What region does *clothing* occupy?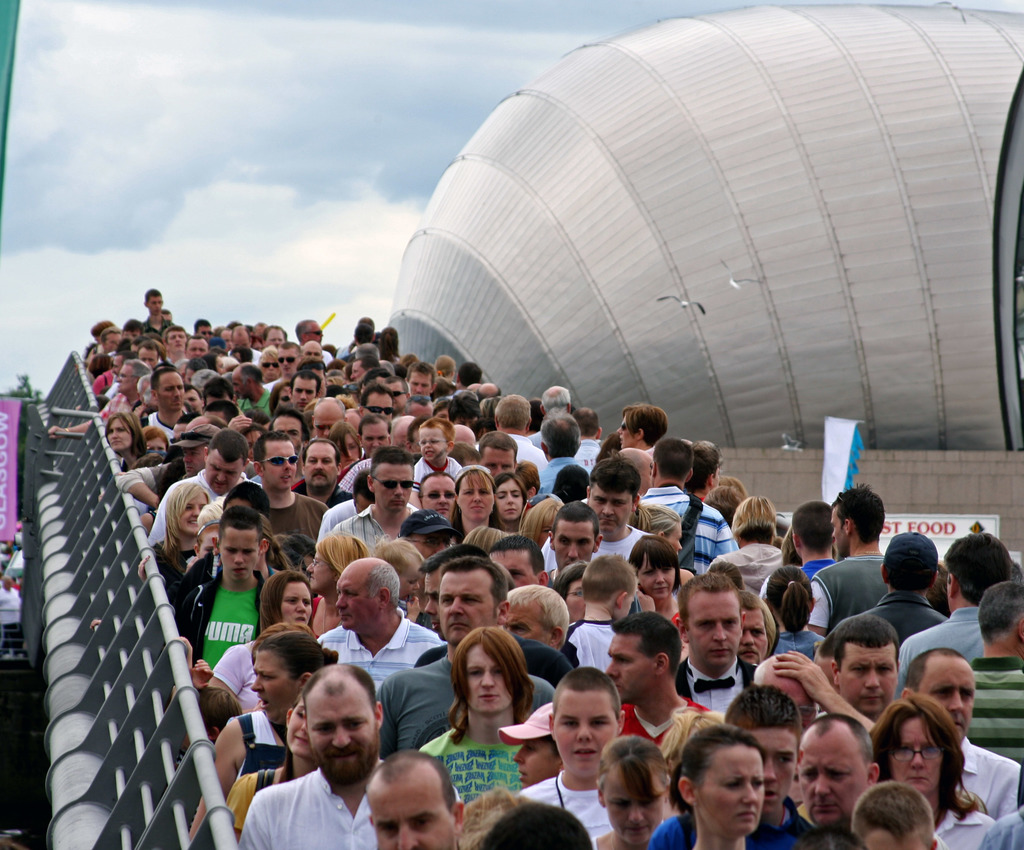
BBox(412, 445, 470, 505).
